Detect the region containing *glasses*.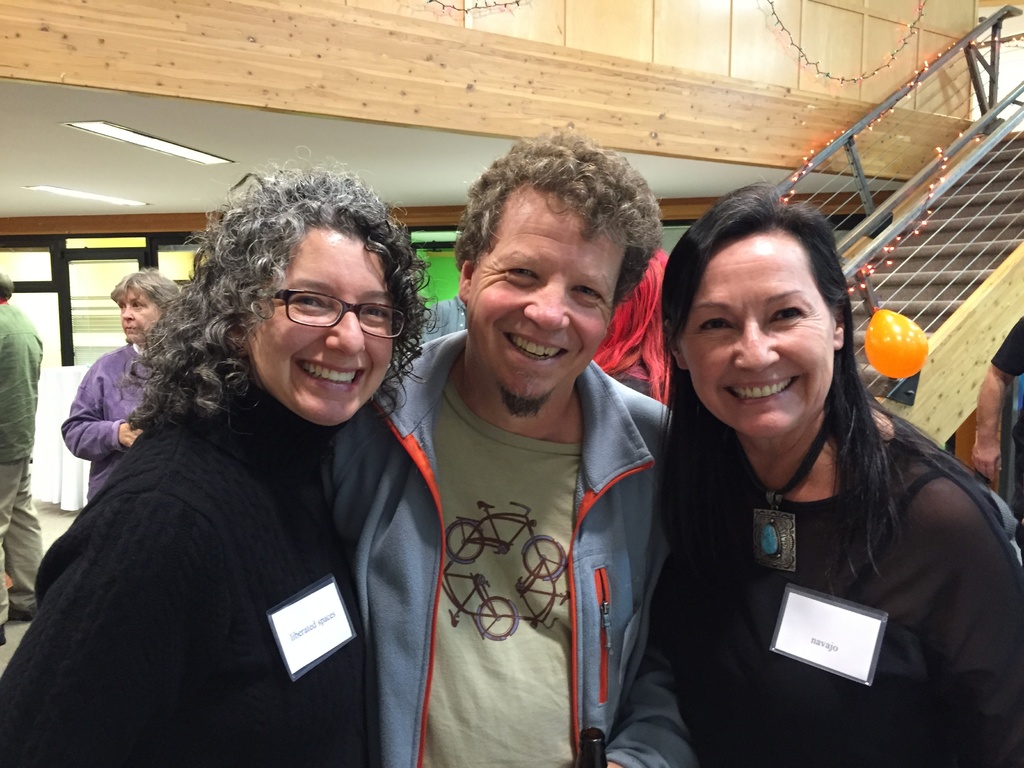
select_region(257, 284, 411, 342).
